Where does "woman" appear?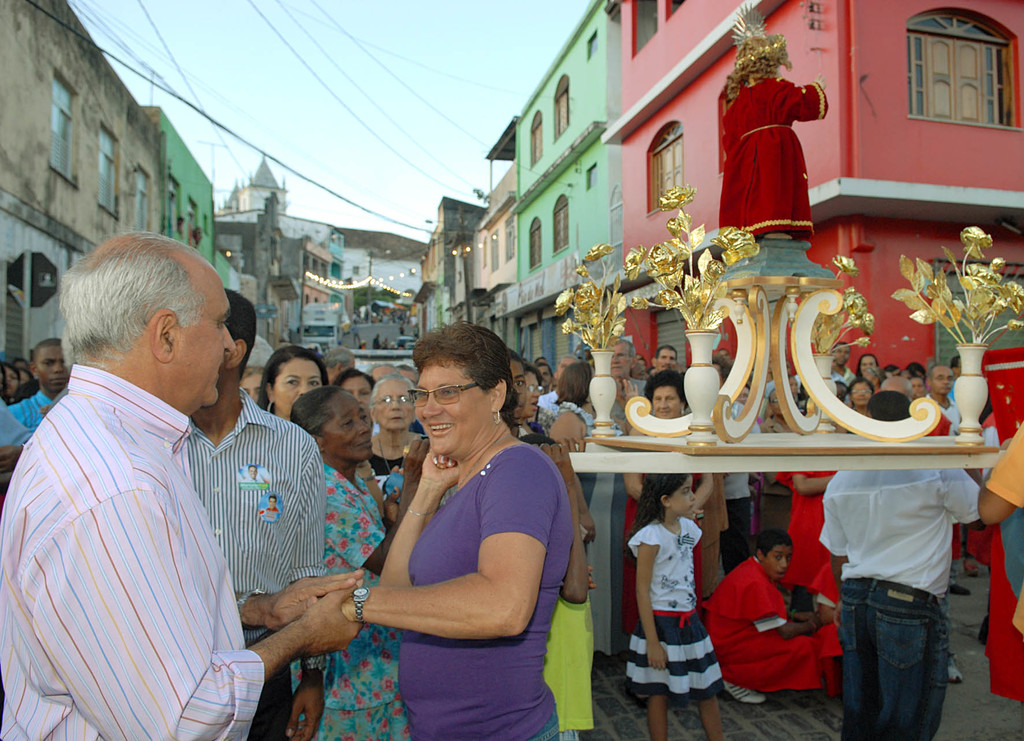
Appears at [521,361,543,449].
